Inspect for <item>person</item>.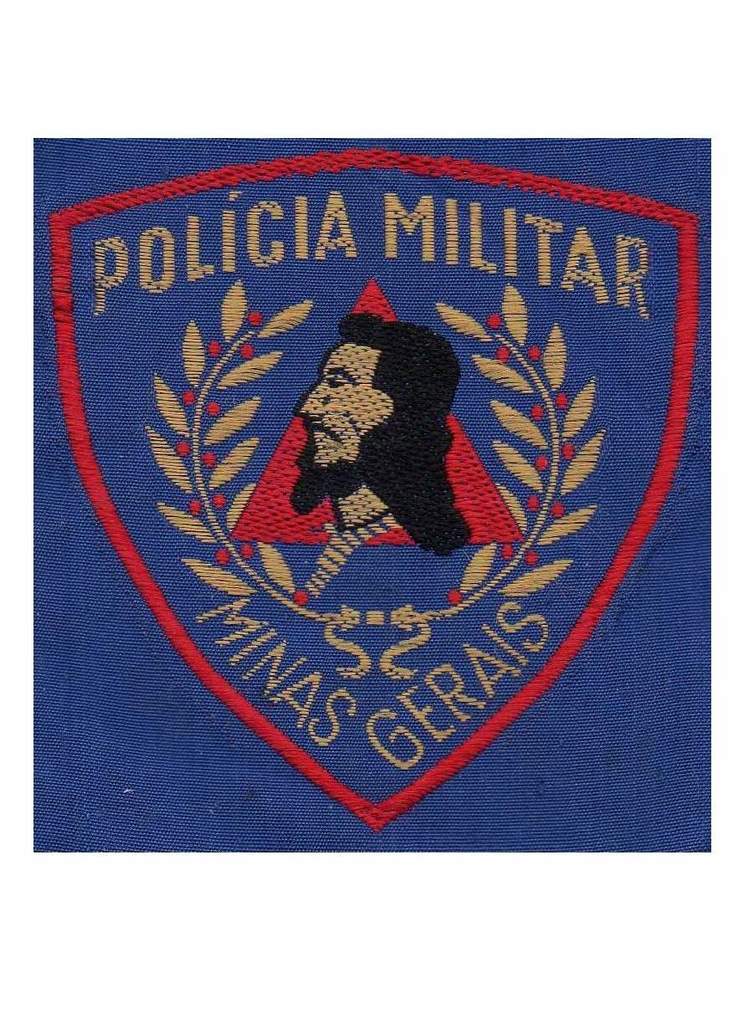
Inspection: left=286, top=300, right=474, bottom=579.
